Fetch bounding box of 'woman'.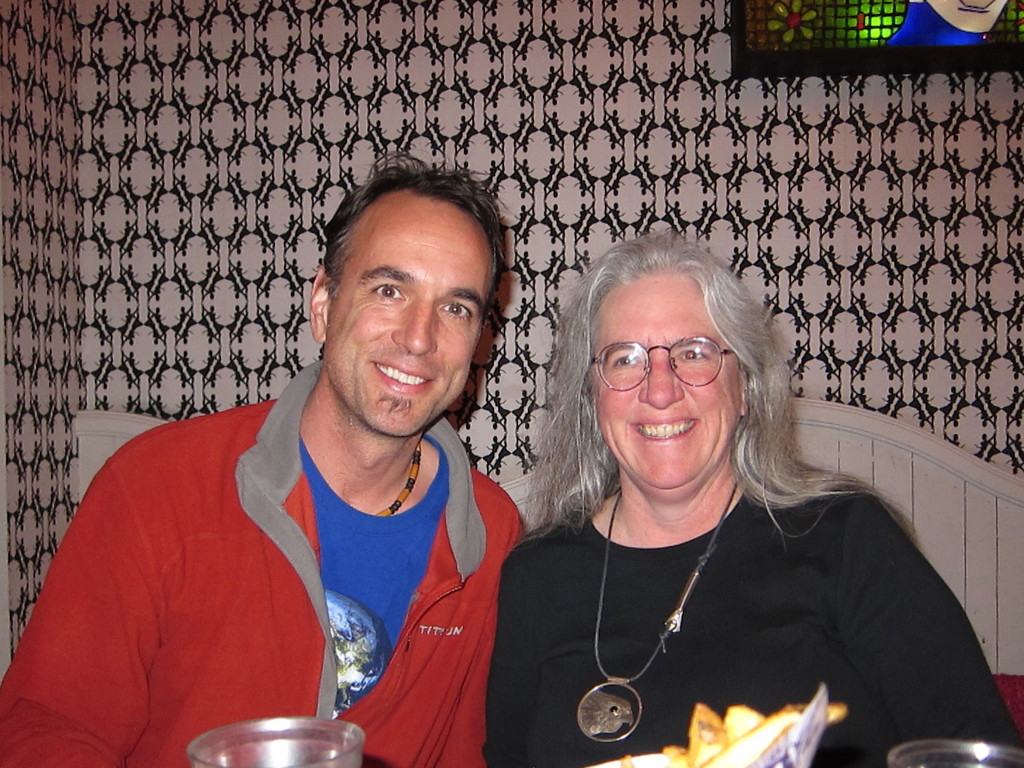
Bbox: [475,240,957,760].
